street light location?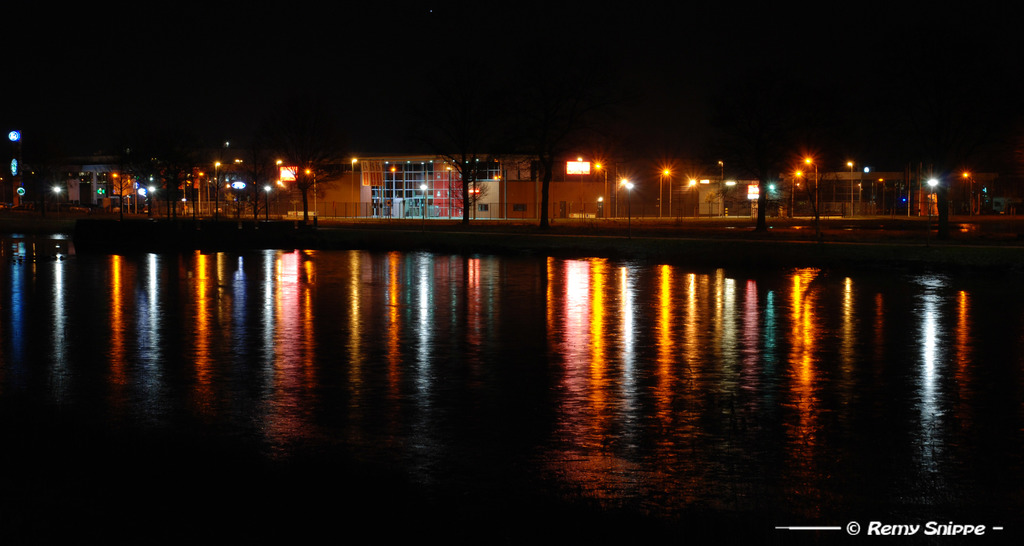
(877,178,888,219)
